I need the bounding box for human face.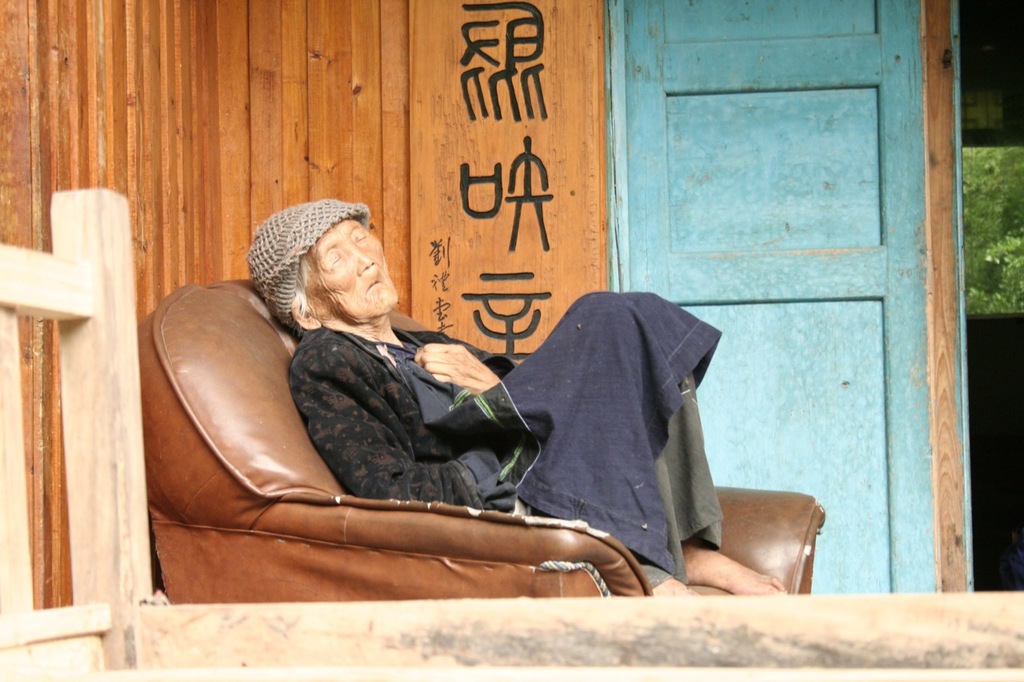
Here it is: 303,218,399,318.
